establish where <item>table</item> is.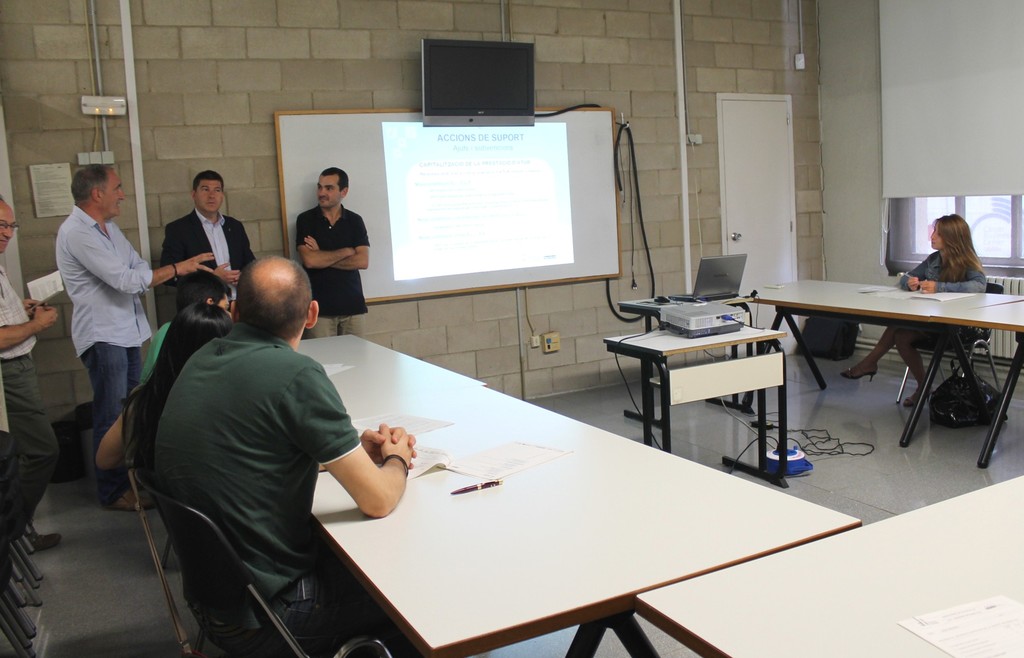
Established at BBox(636, 480, 1023, 657).
